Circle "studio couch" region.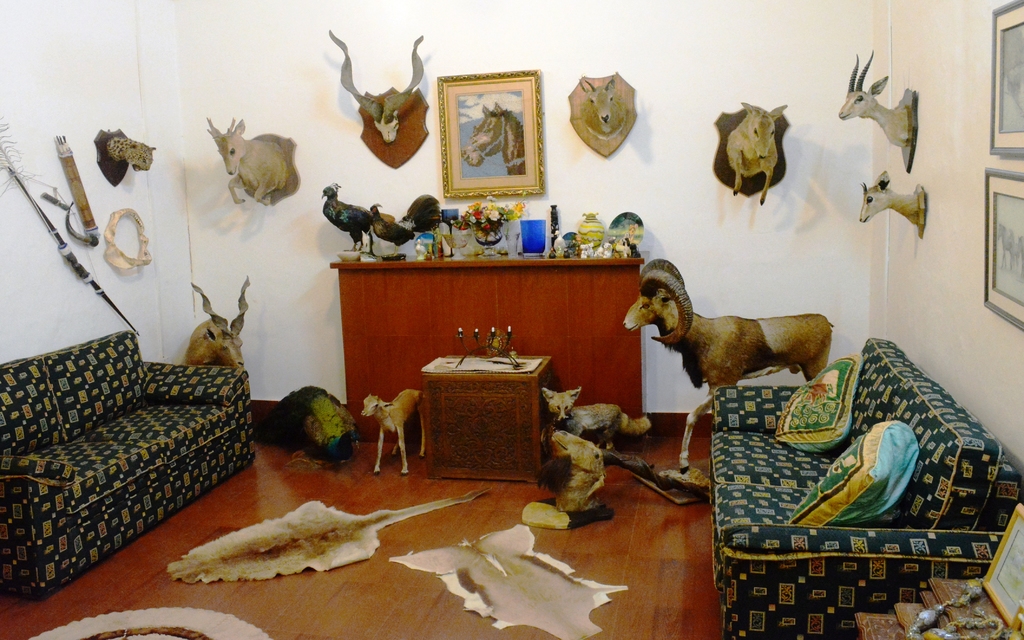
Region: [left=0, top=328, right=261, bottom=604].
